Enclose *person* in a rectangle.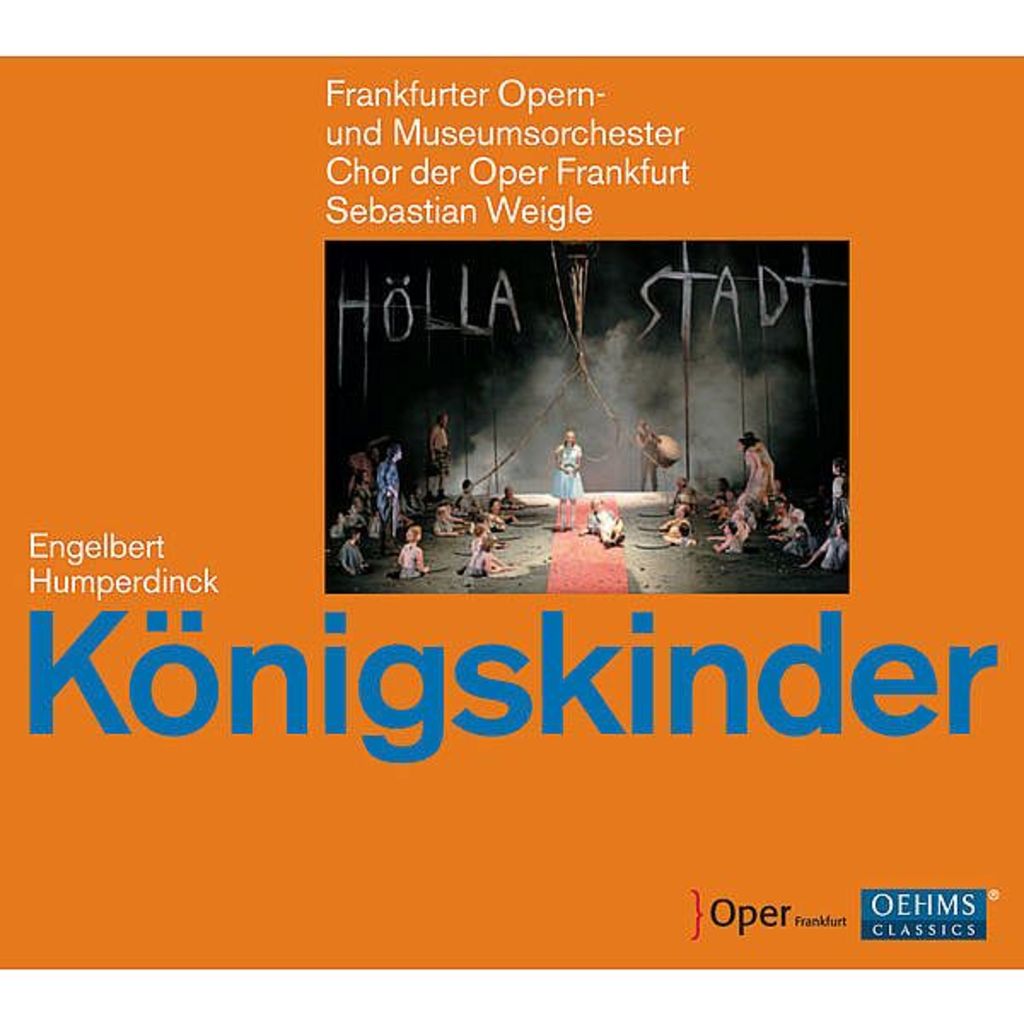
468/543/493/577.
